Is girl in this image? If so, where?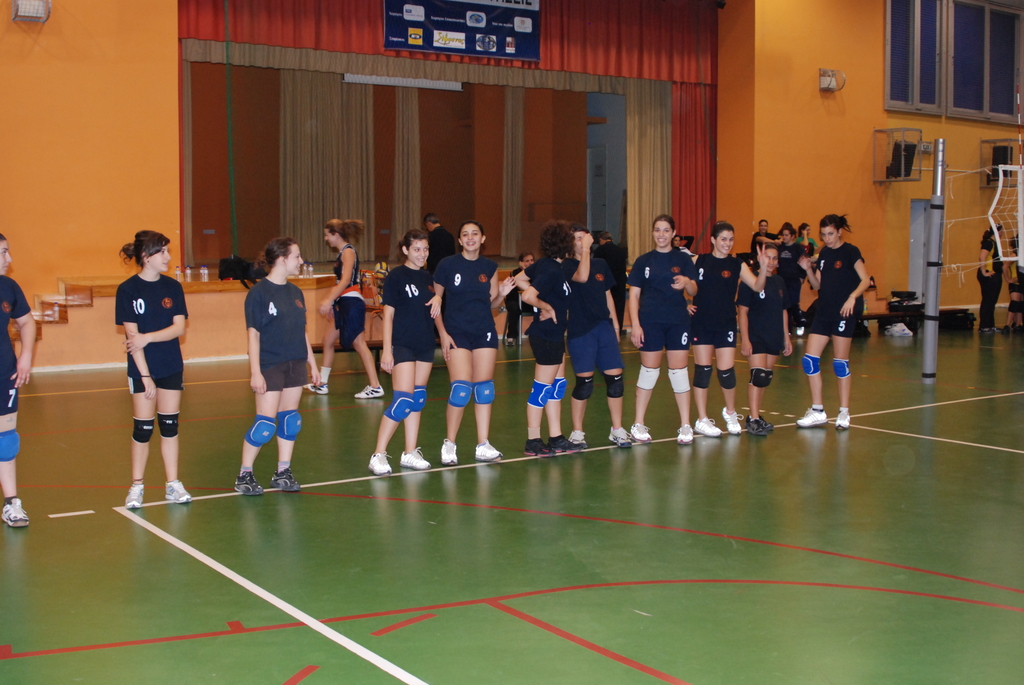
Yes, at 772/223/805/362.
